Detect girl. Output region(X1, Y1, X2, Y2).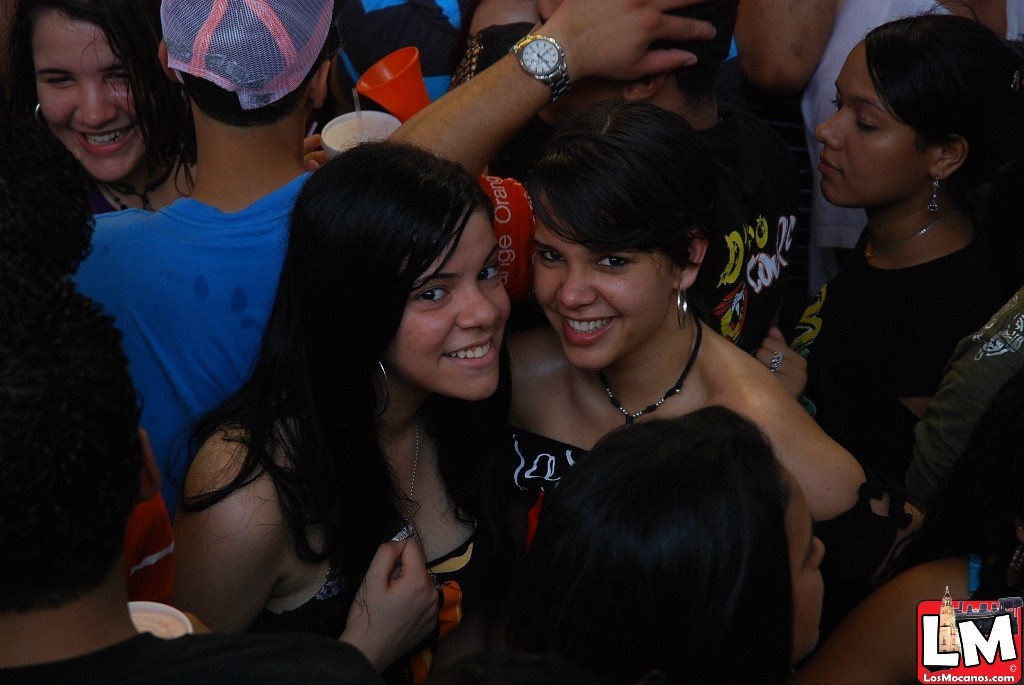
region(0, 0, 199, 215).
